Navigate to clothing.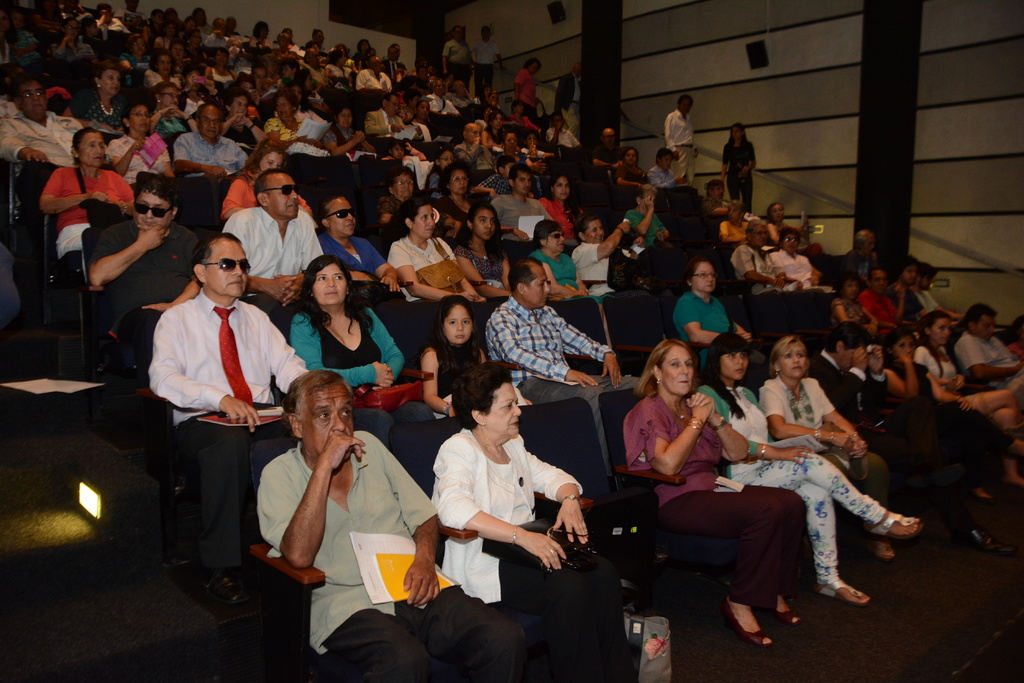
Navigation target: crop(225, 117, 264, 145).
